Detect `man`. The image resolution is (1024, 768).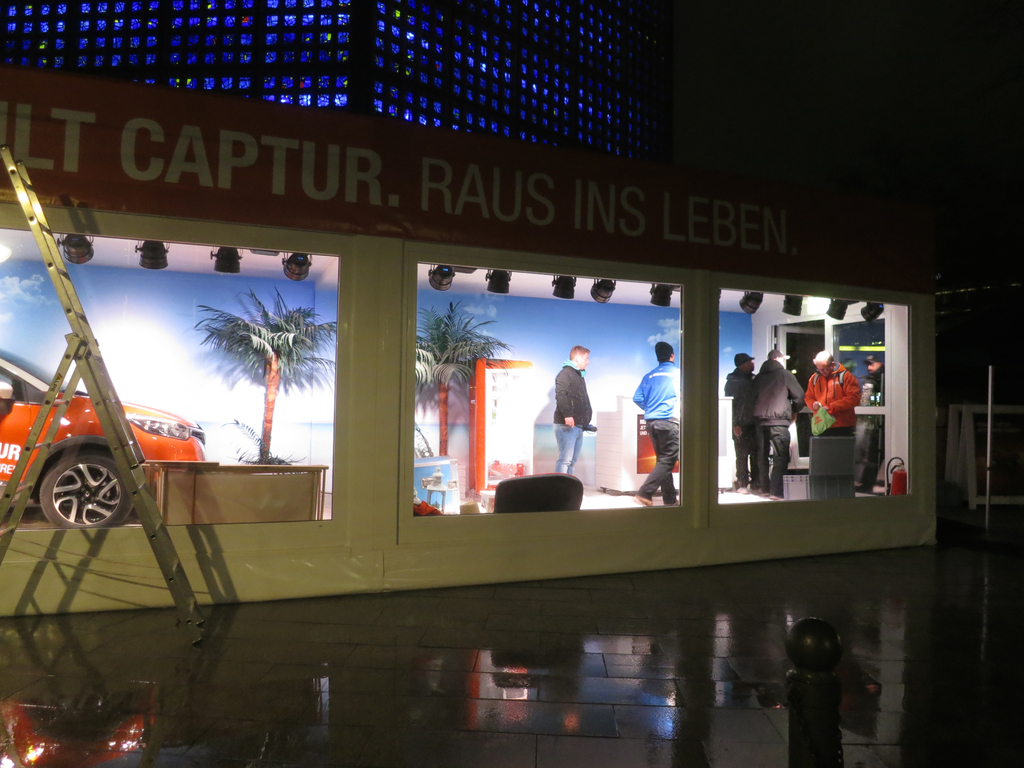
left=808, top=349, right=860, bottom=445.
